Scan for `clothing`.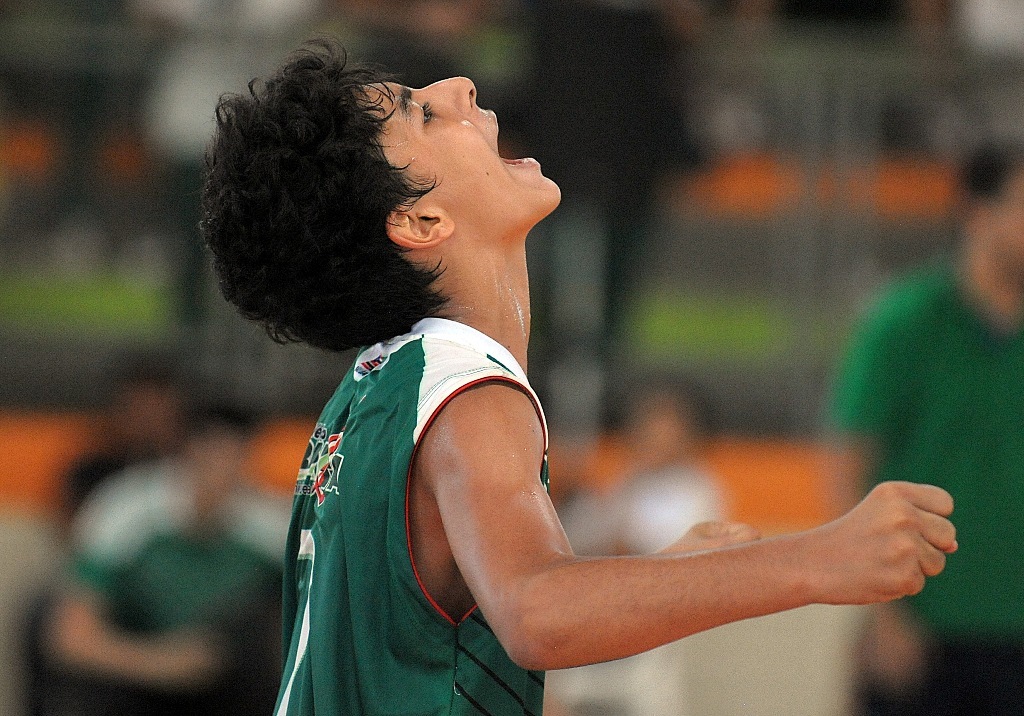
Scan result: <bbox>860, 636, 1023, 715</bbox>.
